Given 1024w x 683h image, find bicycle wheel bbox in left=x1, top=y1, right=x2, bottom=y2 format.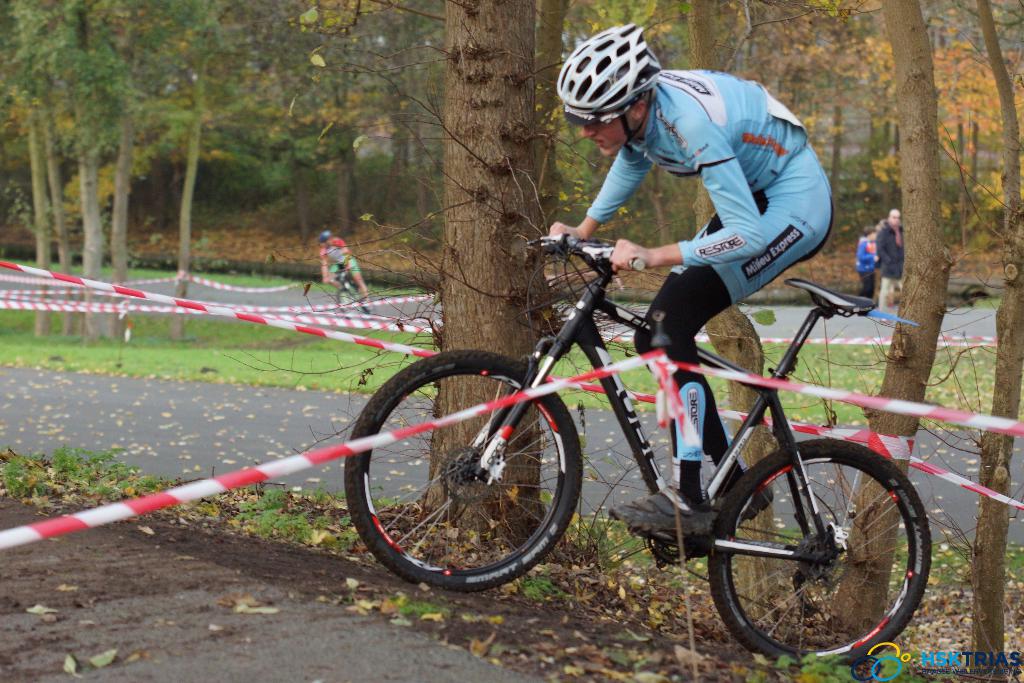
left=707, top=434, right=932, bottom=674.
